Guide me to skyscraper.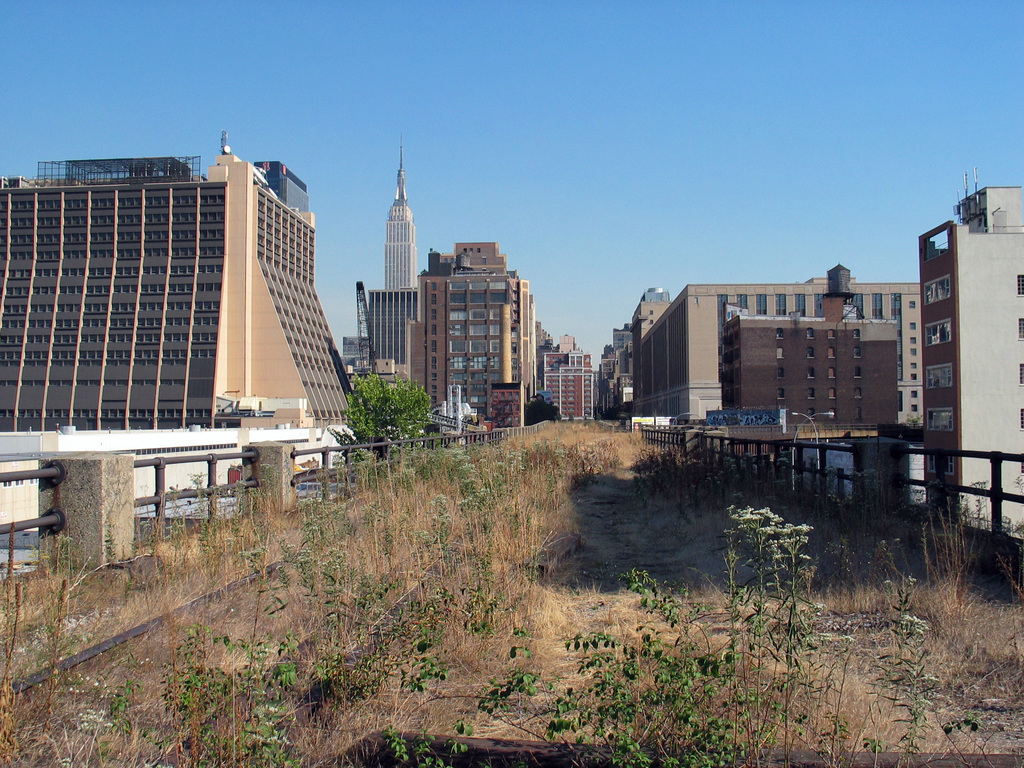
Guidance: bbox(918, 166, 1023, 532).
